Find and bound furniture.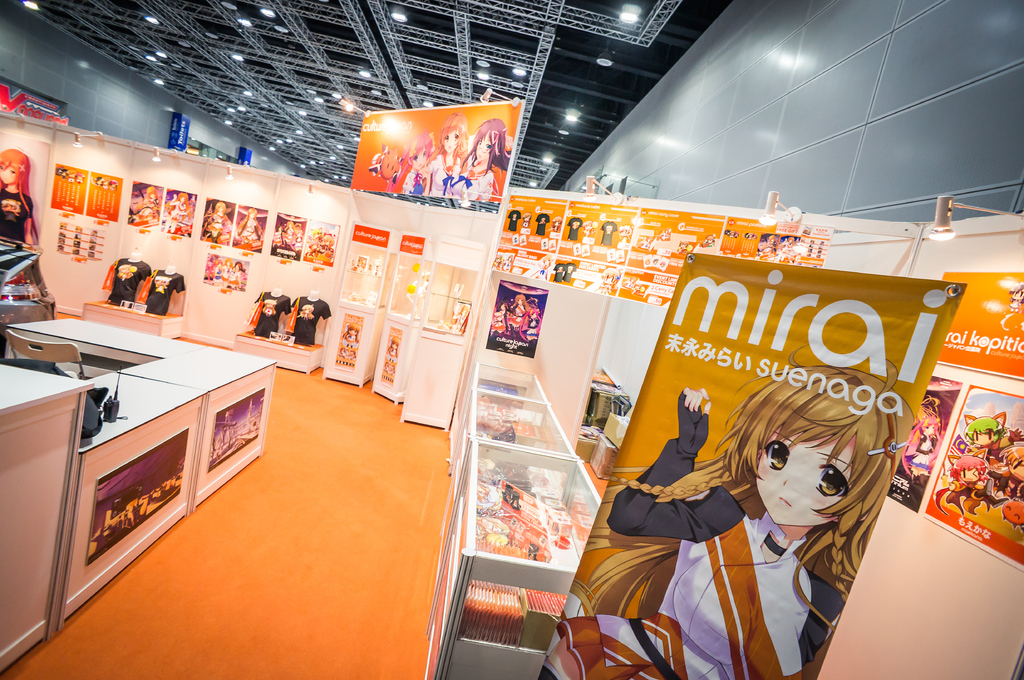
Bound: x1=79 y1=296 x2=187 y2=337.
